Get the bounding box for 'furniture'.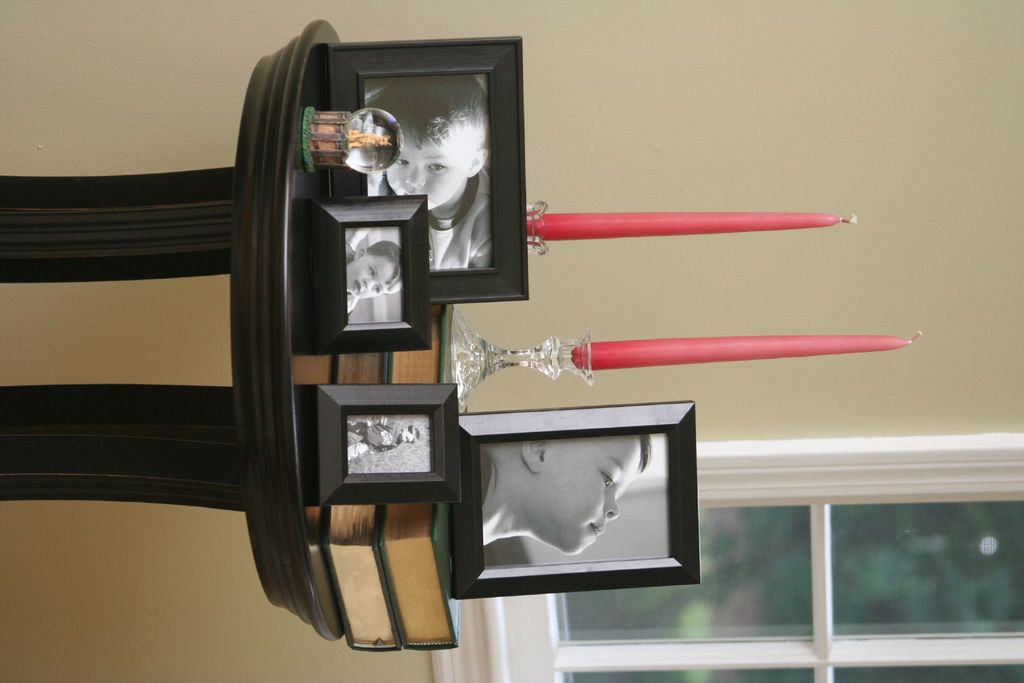
(0, 19, 341, 641).
